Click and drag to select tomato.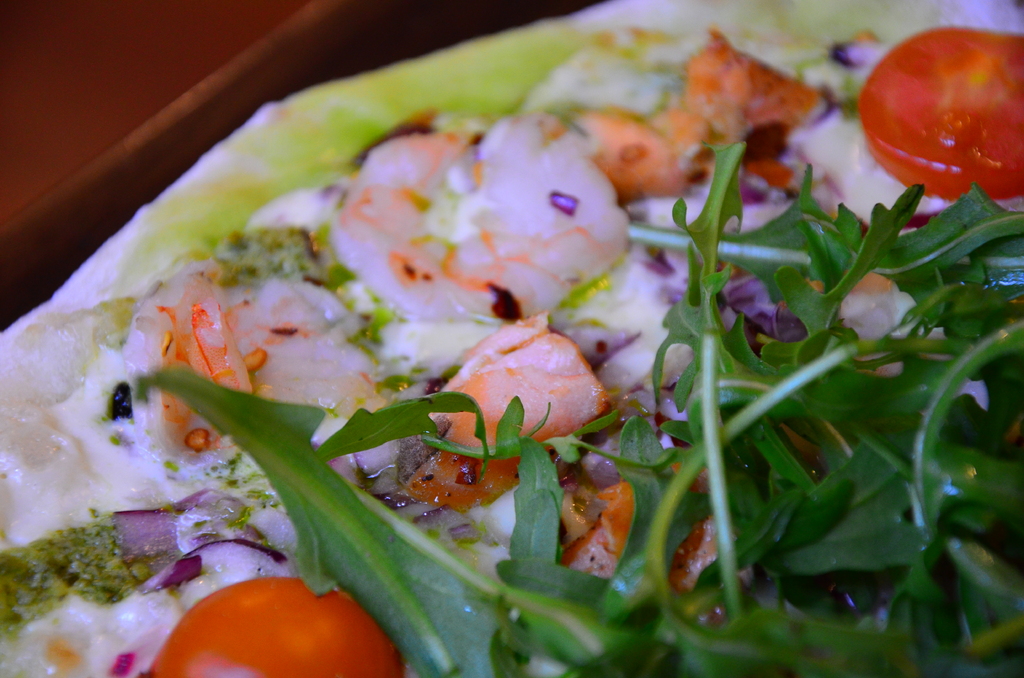
Selection: <bbox>858, 26, 1023, 200</bbox>.
